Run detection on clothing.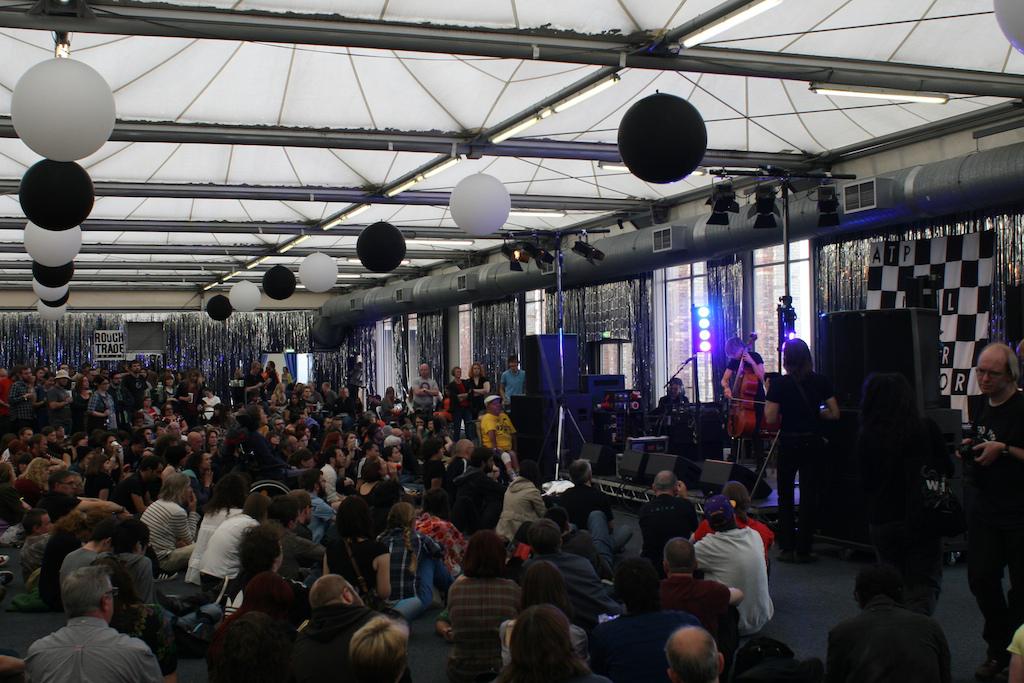
Result: [119,372,150,415].
